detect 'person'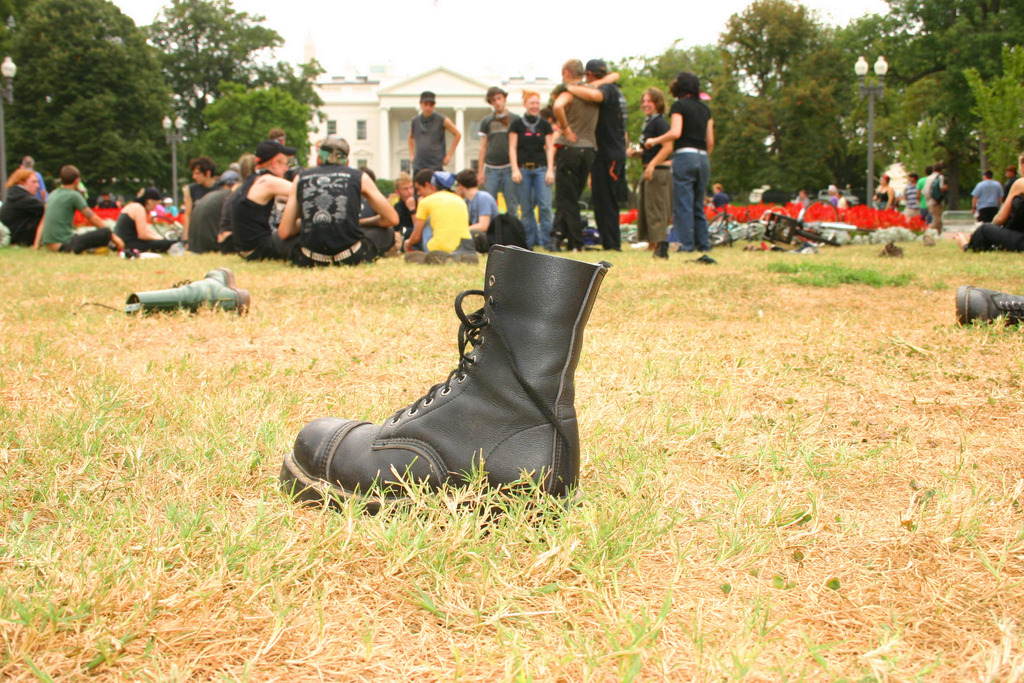
915:165:932:222
